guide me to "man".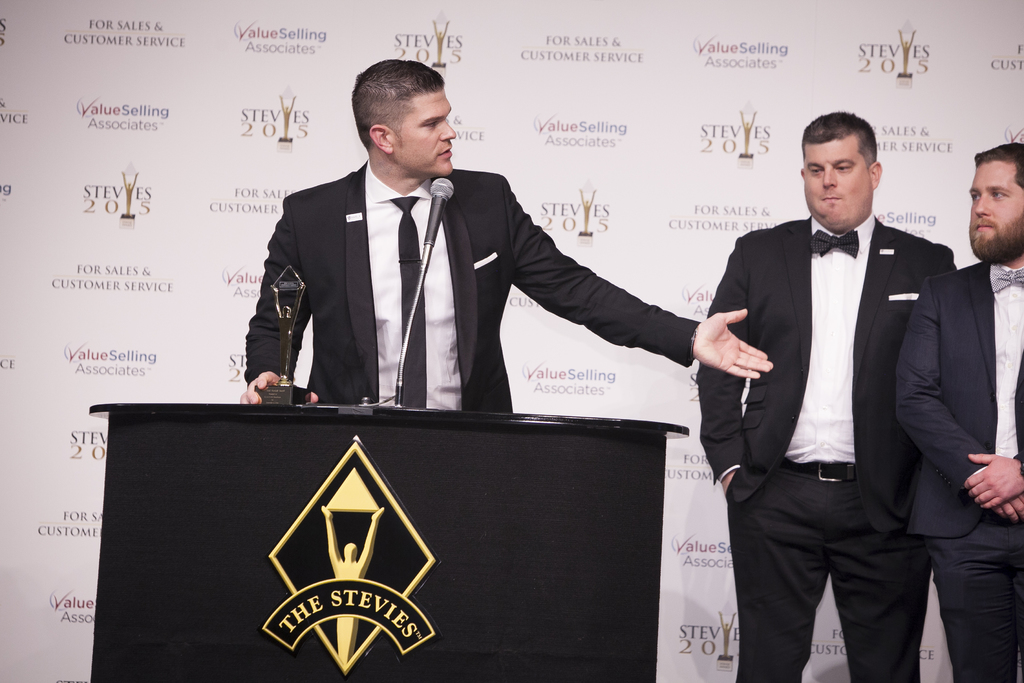
Guidance: locate(243, 57, 780, 408).
